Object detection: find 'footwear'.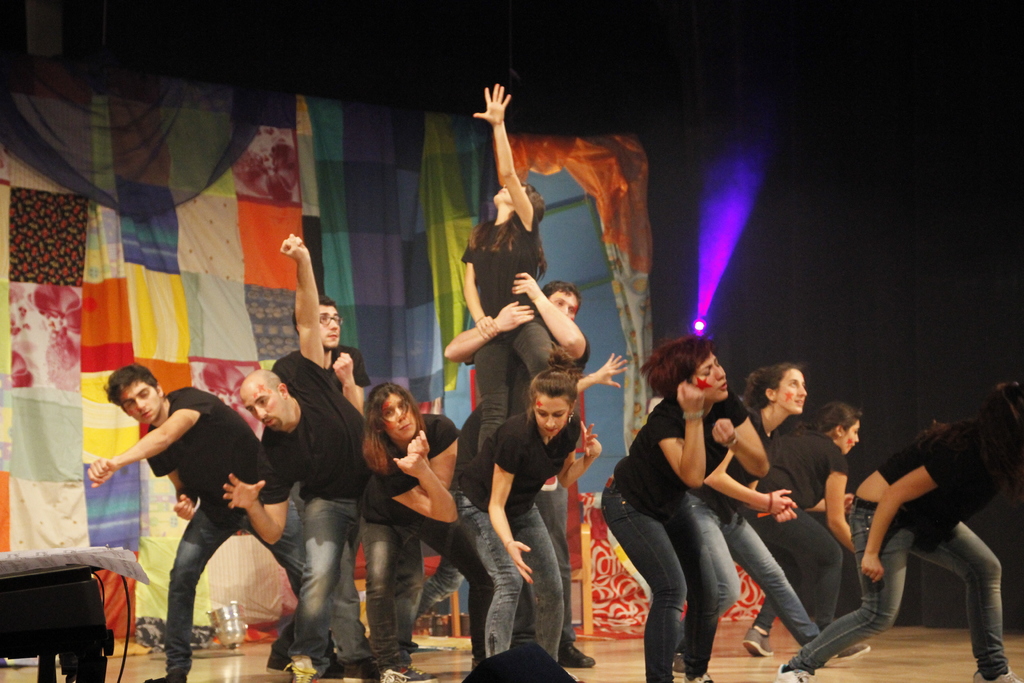
select_region(968, 664, 1023, 682).
